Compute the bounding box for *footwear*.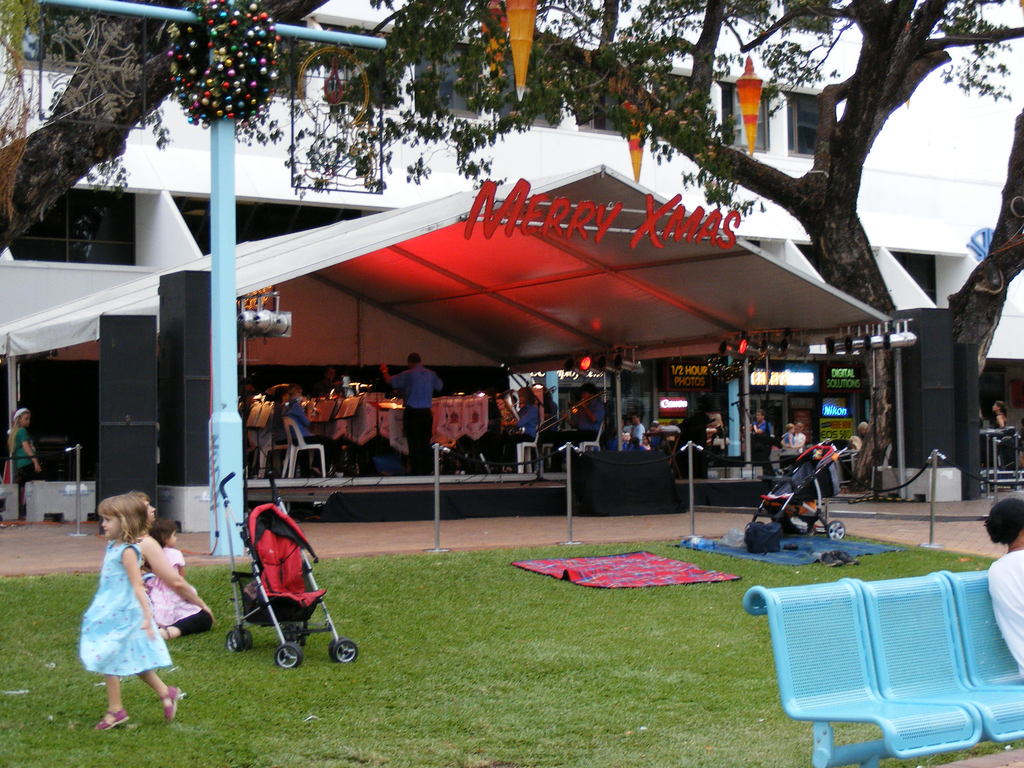
rect(93, 713, 128, 733).
